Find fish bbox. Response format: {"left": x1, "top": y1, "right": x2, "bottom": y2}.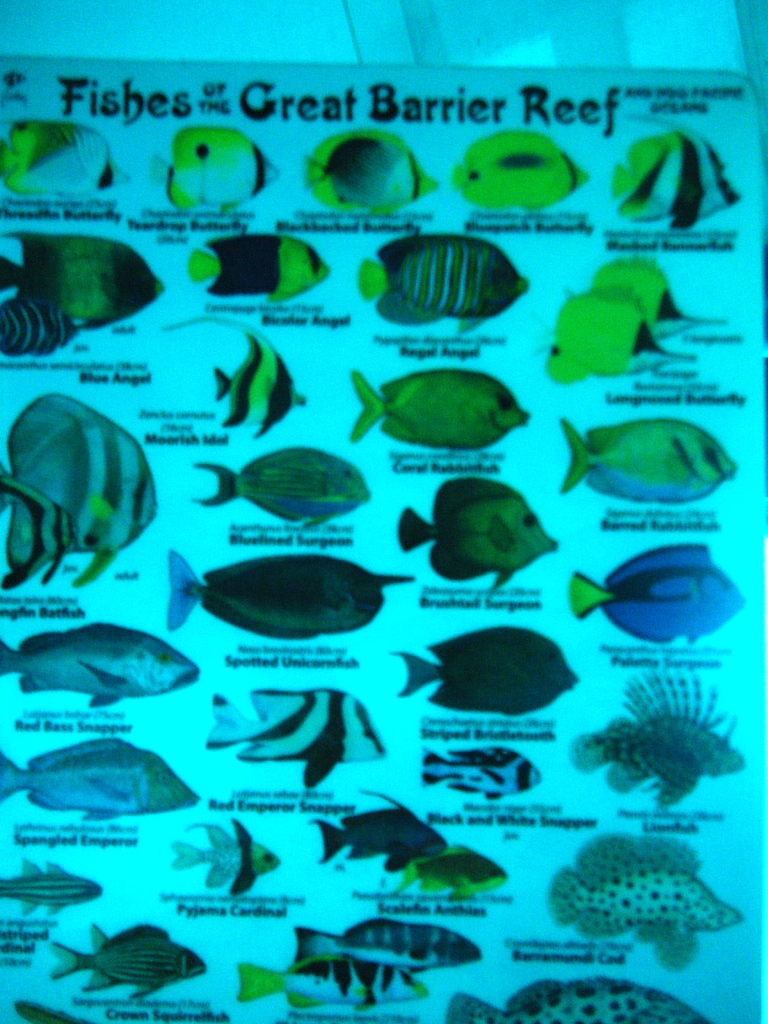
{"left": 150, "top": 543, "right": 414, "bottom": 650}.
